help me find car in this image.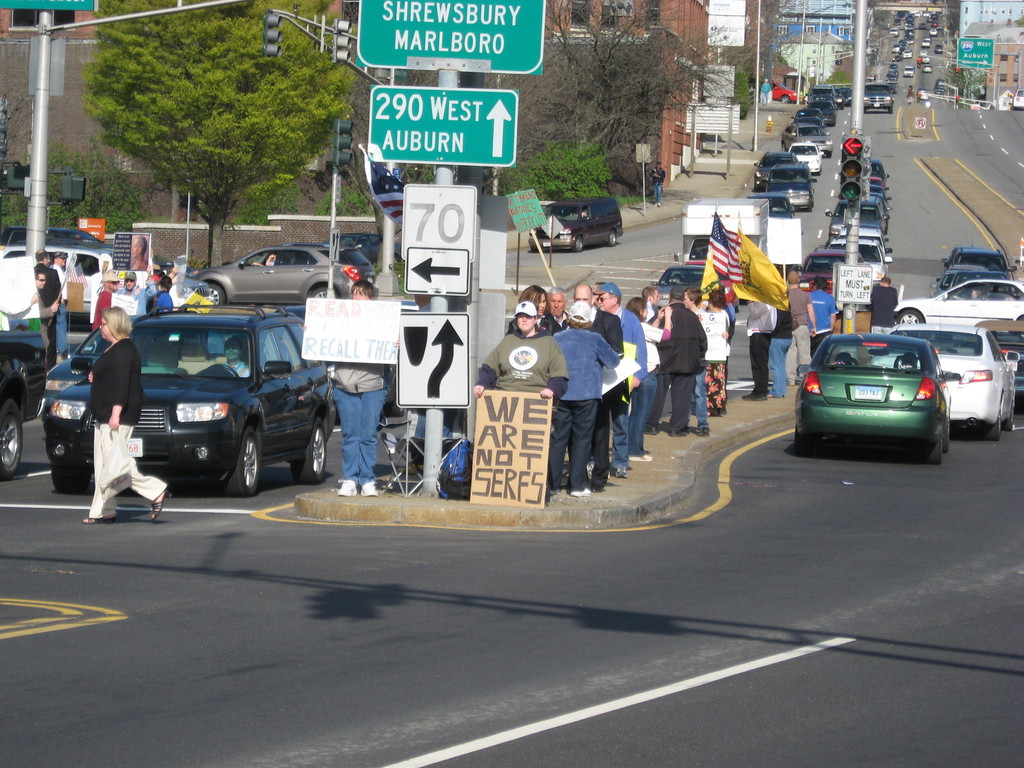
Found it: crop(541, 198, 624, 246).
